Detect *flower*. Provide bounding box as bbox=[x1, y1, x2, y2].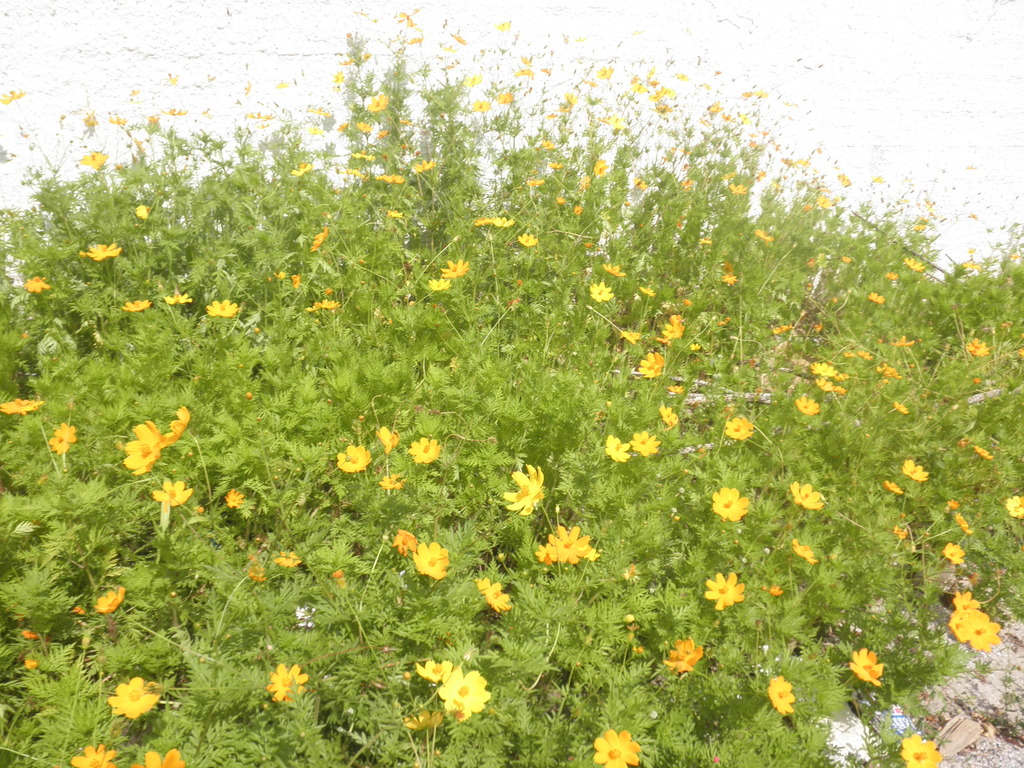
bbox=[471, 579, 515, 614].
